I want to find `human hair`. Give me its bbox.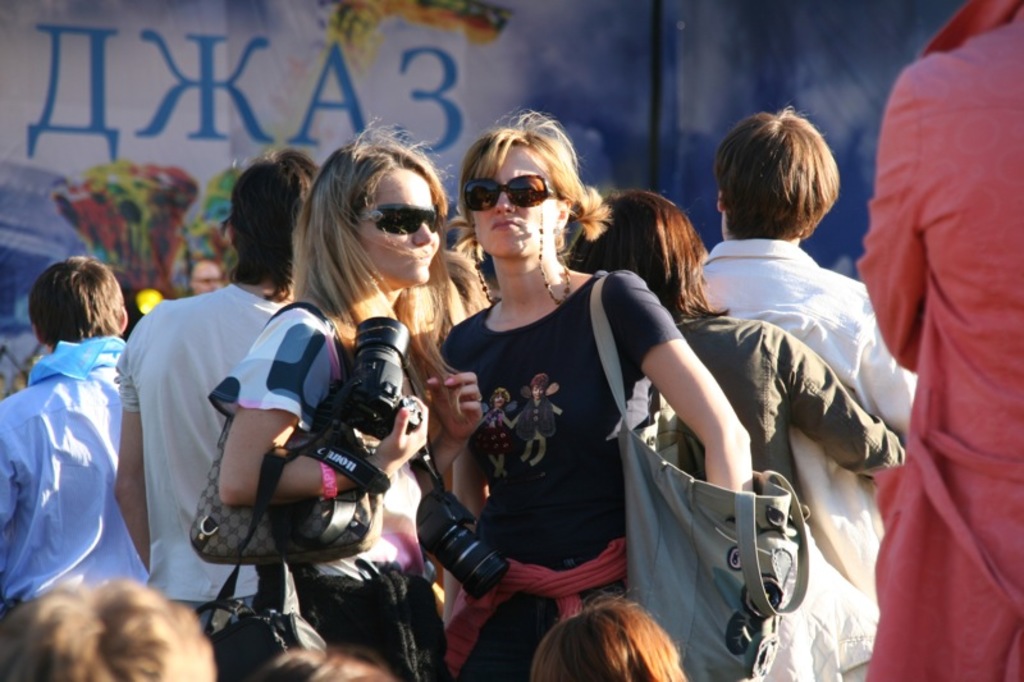
[0, 571, 220, 681].
